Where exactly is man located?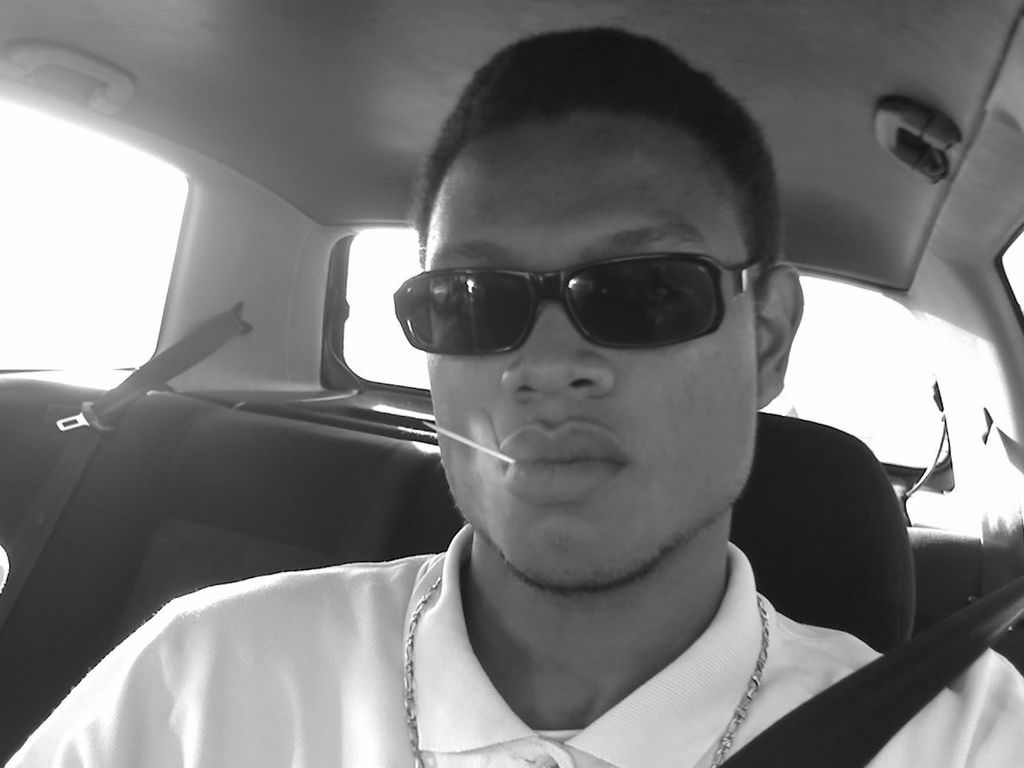
Its bounding box is (left=133, top=46, right=986, bottom=767).
